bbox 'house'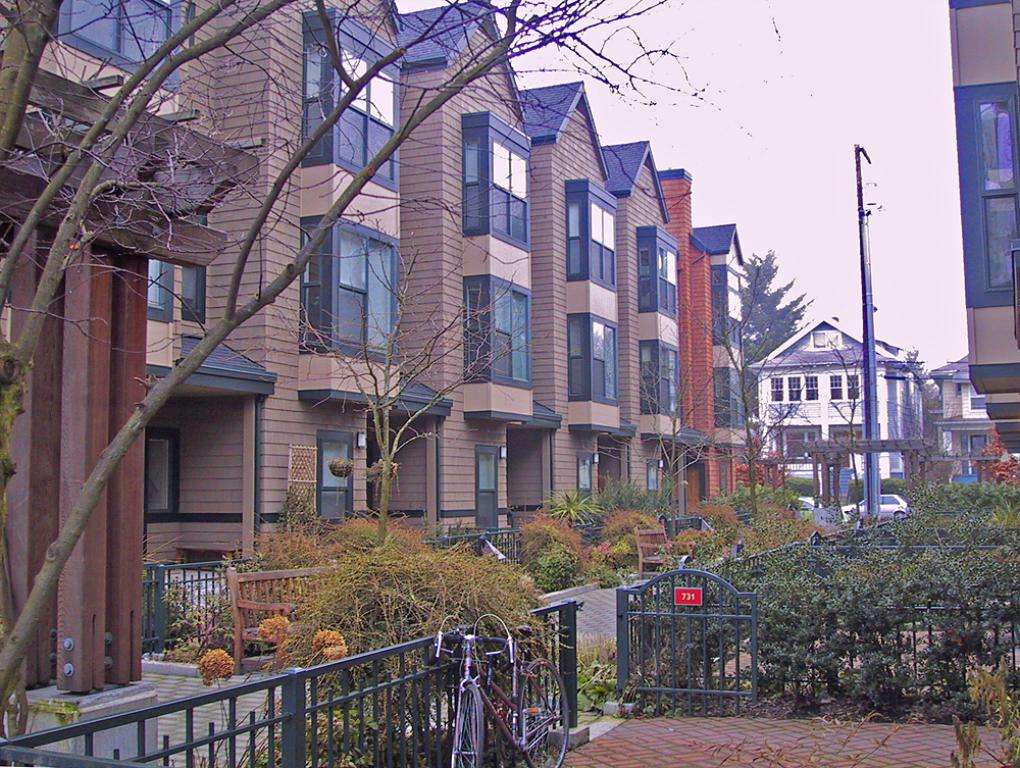
(929, 346, 993, 481)
